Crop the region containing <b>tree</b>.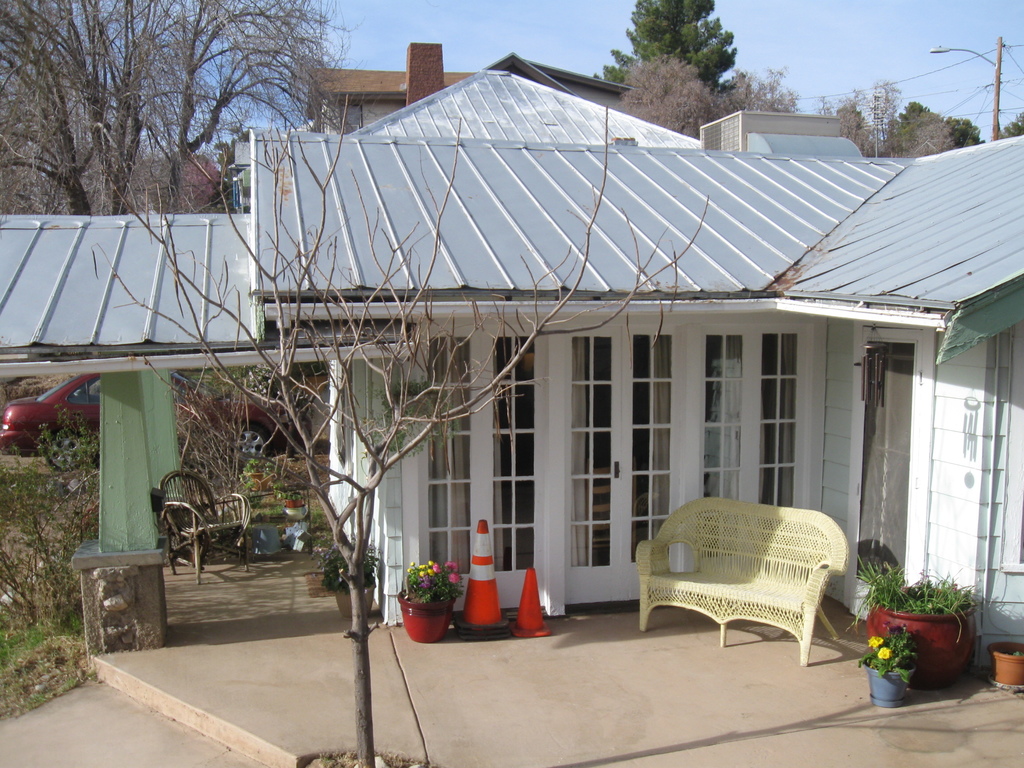
Crop region: box=[826, 77, 900, 150].
